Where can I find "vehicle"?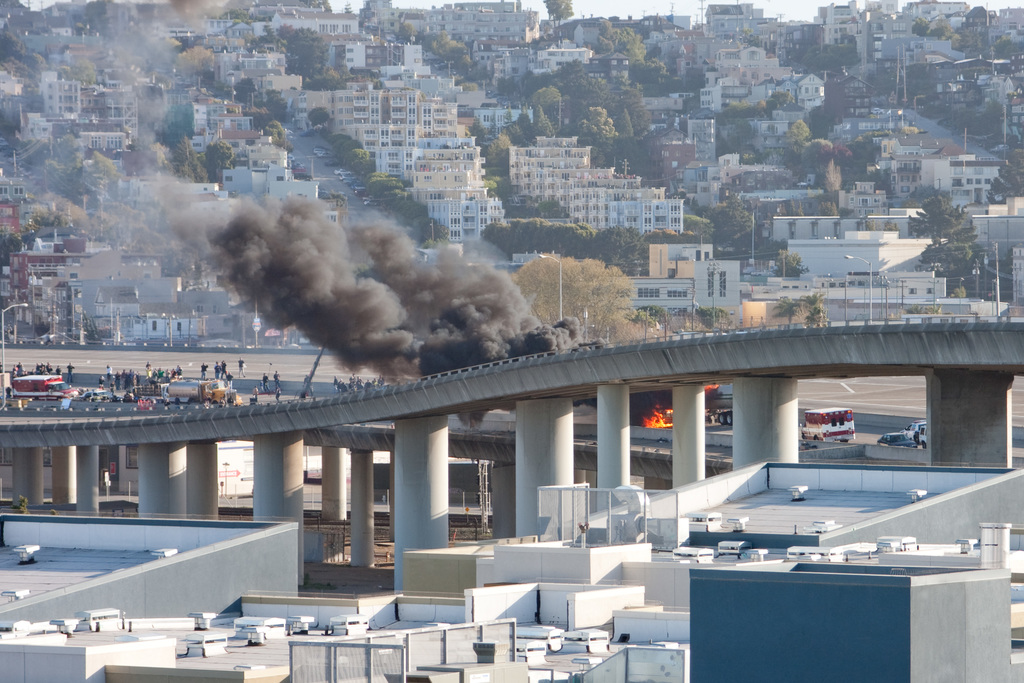
You can find it at (left=81, top=389, right=108, bottom=400).
